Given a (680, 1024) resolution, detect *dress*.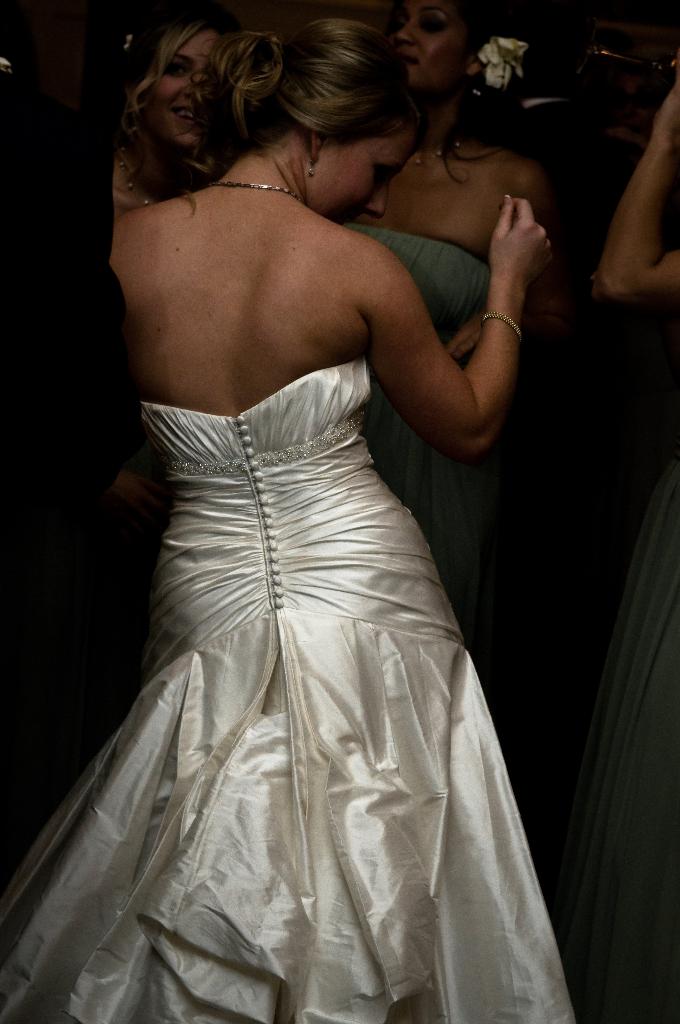
bbox(0, 360, 573, 1021).
